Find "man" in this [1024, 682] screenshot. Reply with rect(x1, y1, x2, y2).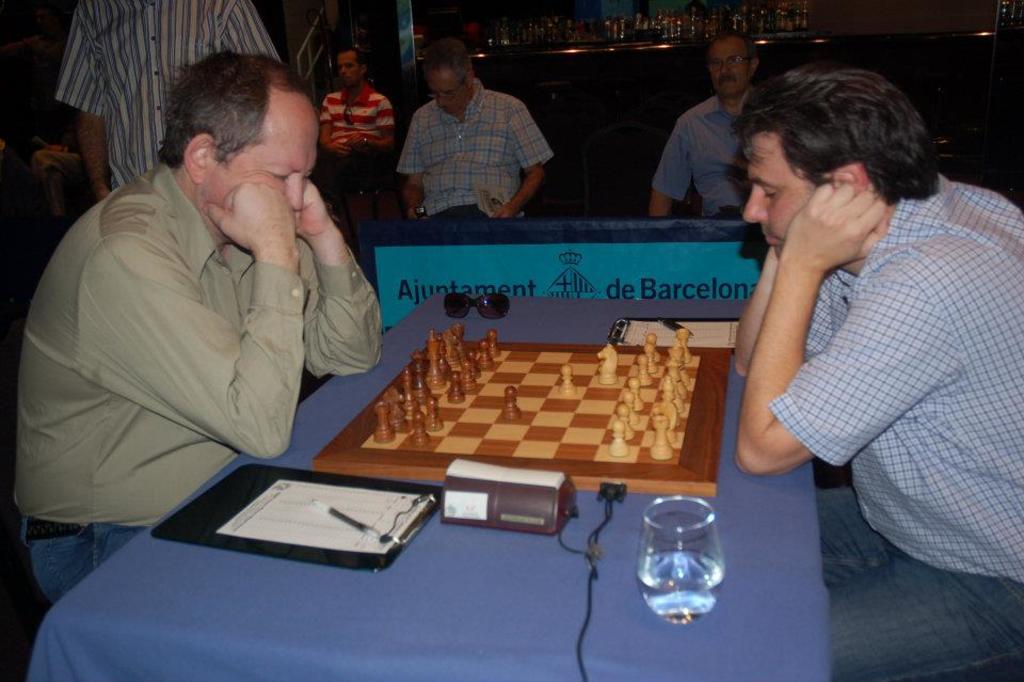
rect(734, 62, 1023, 681).
